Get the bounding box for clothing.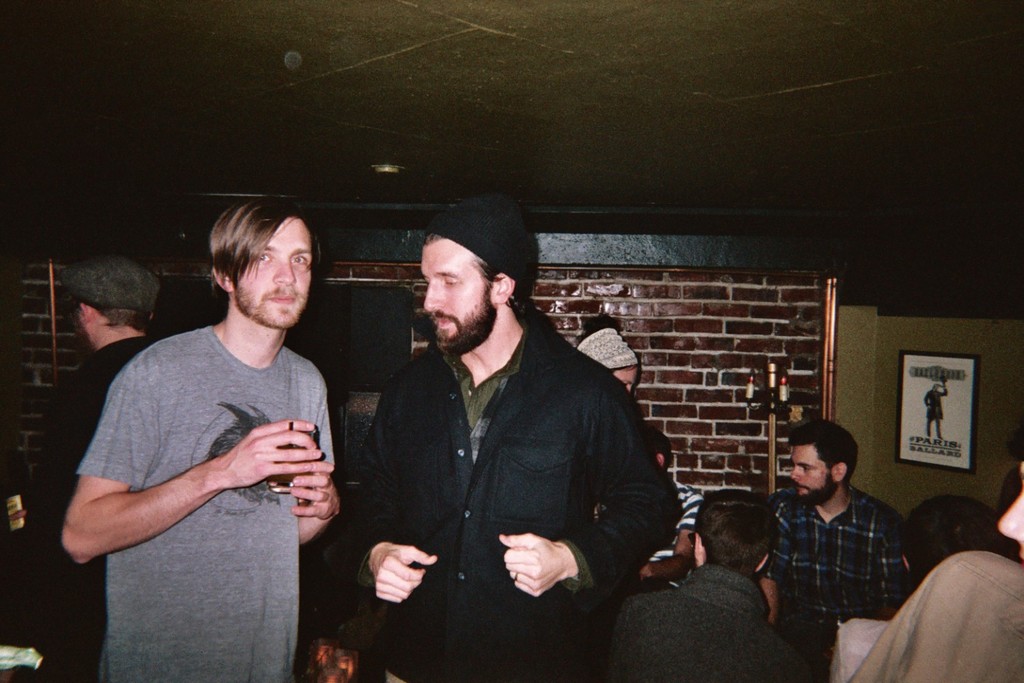
631 474 704 579.
